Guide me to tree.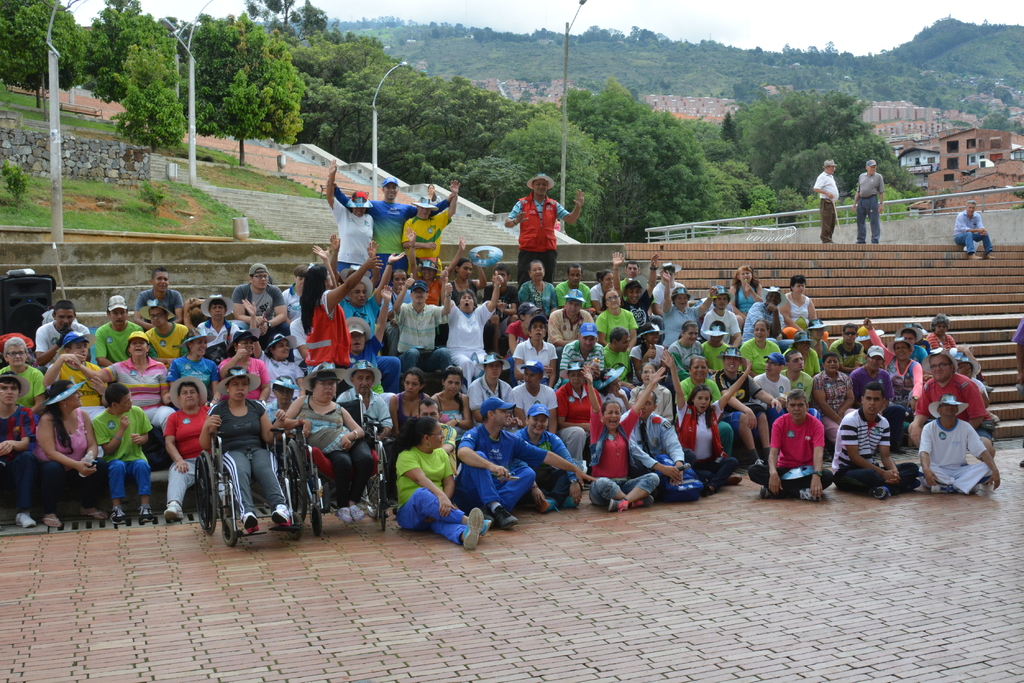
Guidance: region(982, 111, 1013, 129).
